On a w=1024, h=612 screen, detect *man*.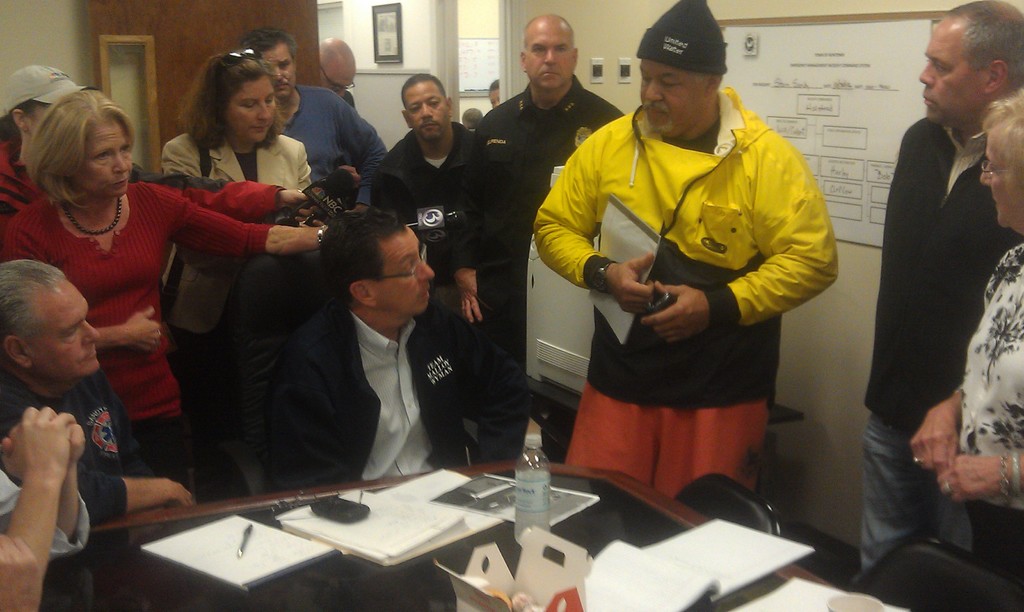
bbox=[858, 0, 1021, 575].
